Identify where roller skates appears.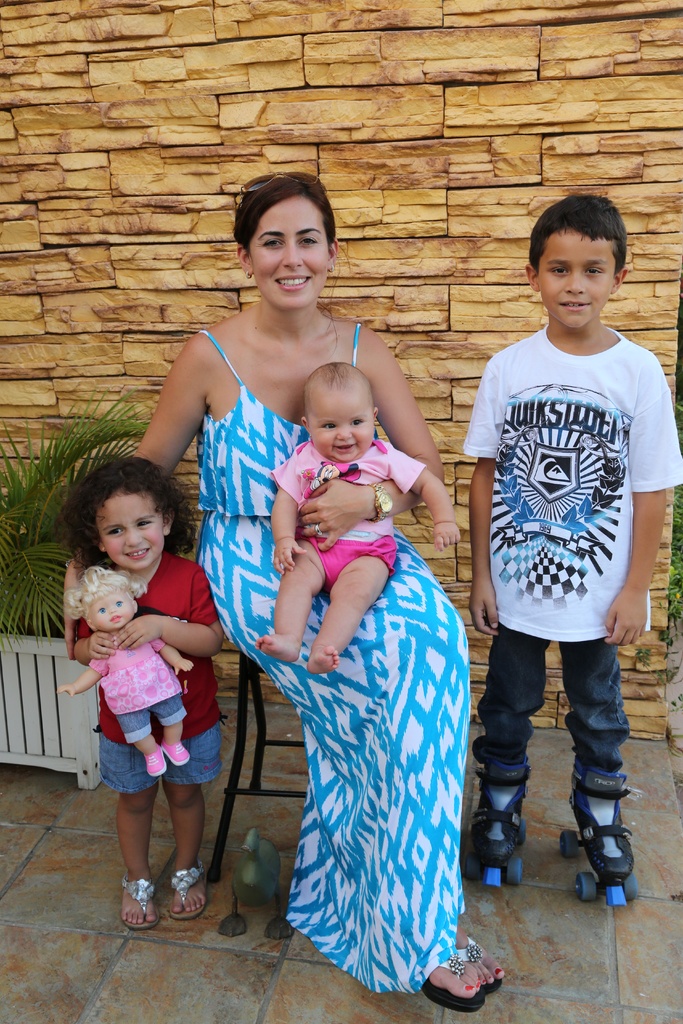
Appears at [557, 763, 641, 910].
